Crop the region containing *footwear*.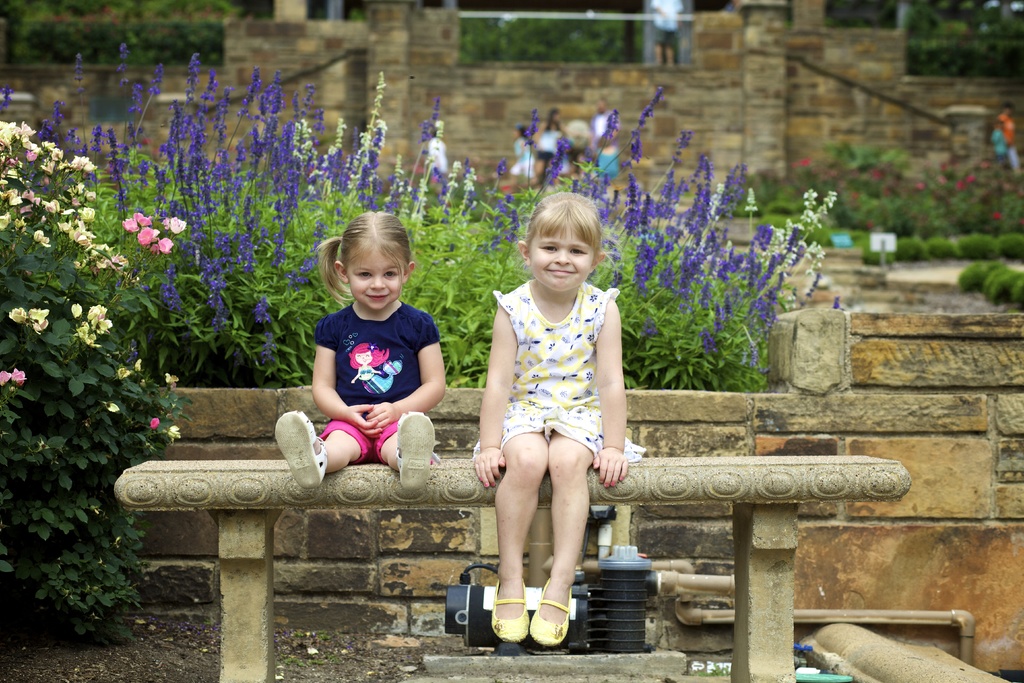
Crop region: [left=529, top=575, right=573, bottom=646].
